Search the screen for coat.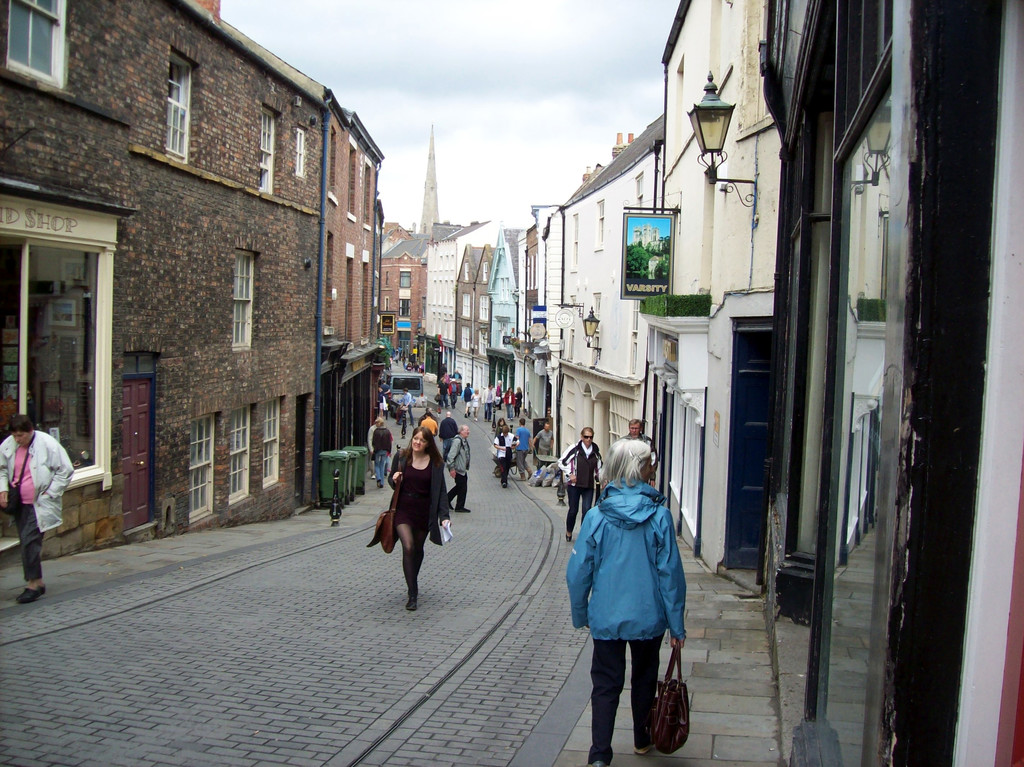
Found at (left=566, top=480, right=685, bottom=640).
